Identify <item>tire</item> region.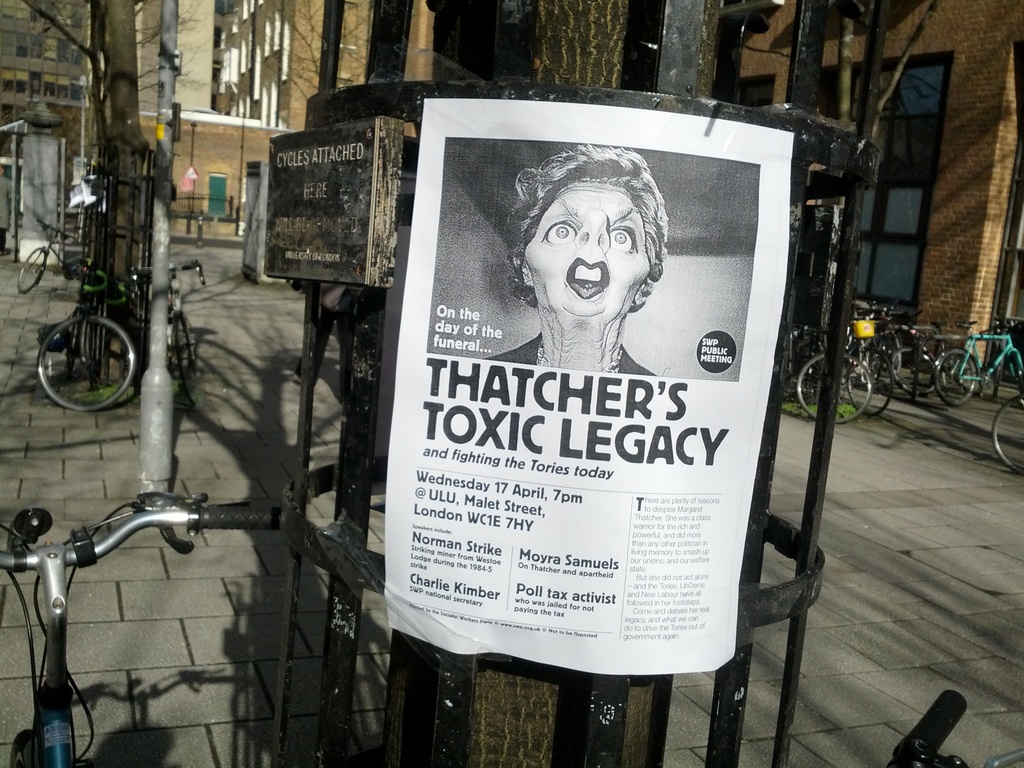
Region: crop(847, 347, 898, 417).
